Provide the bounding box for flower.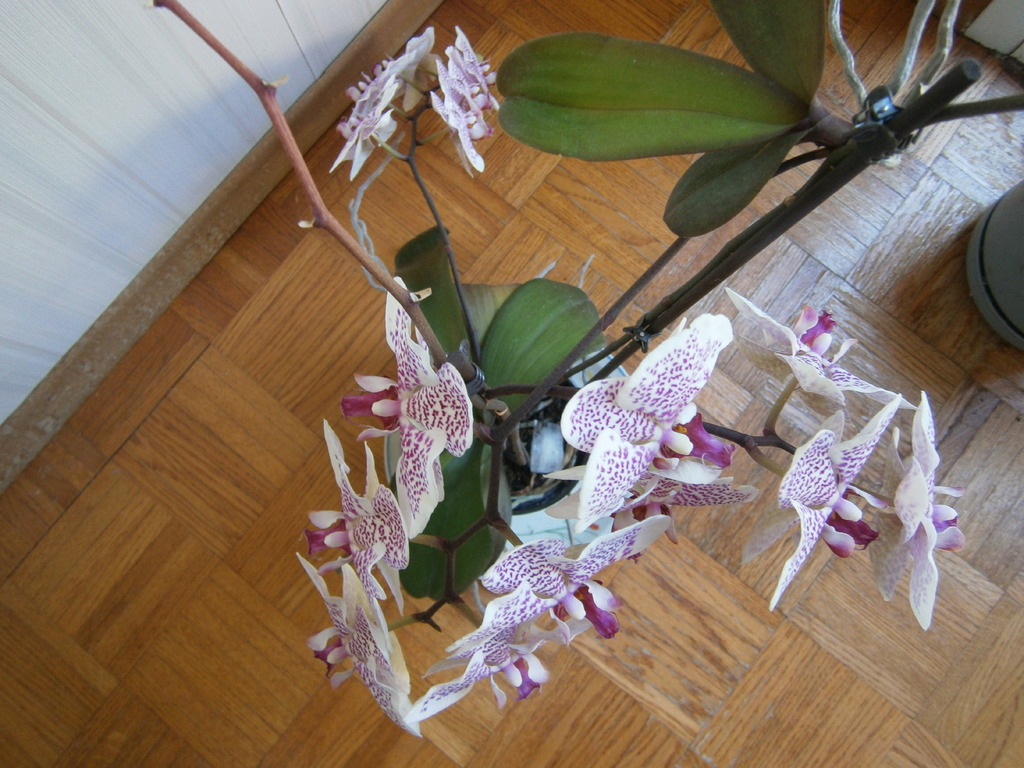
[x1=721, y1=288, x2=916, y2=410].
